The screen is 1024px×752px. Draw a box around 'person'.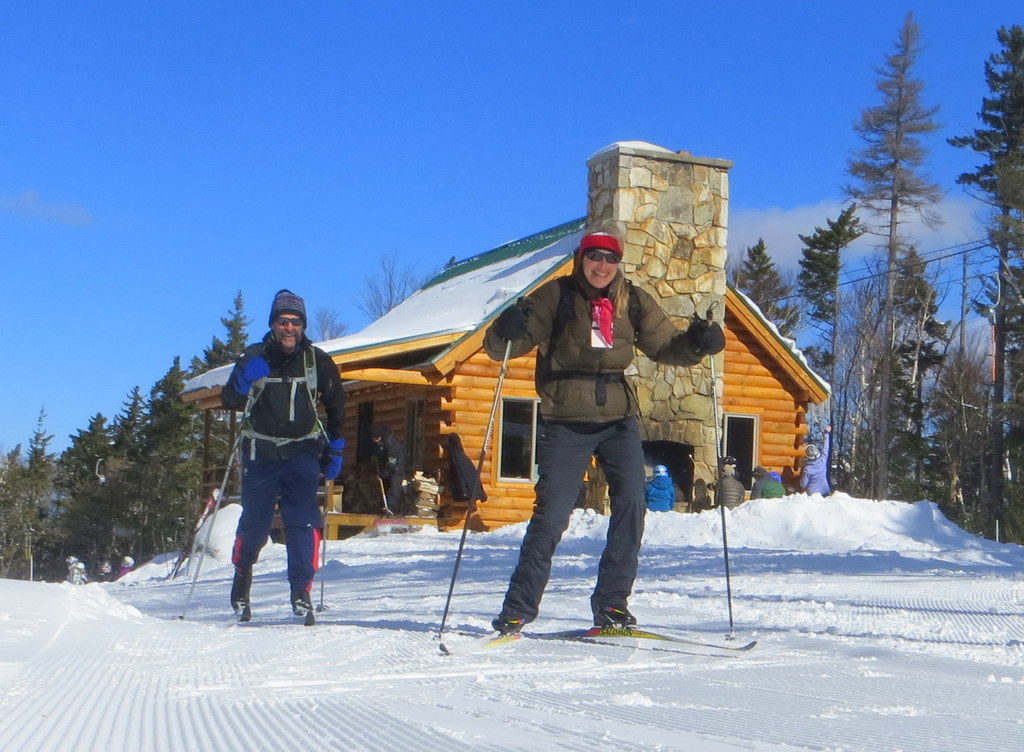
crop(746, 476, 783, 495).
